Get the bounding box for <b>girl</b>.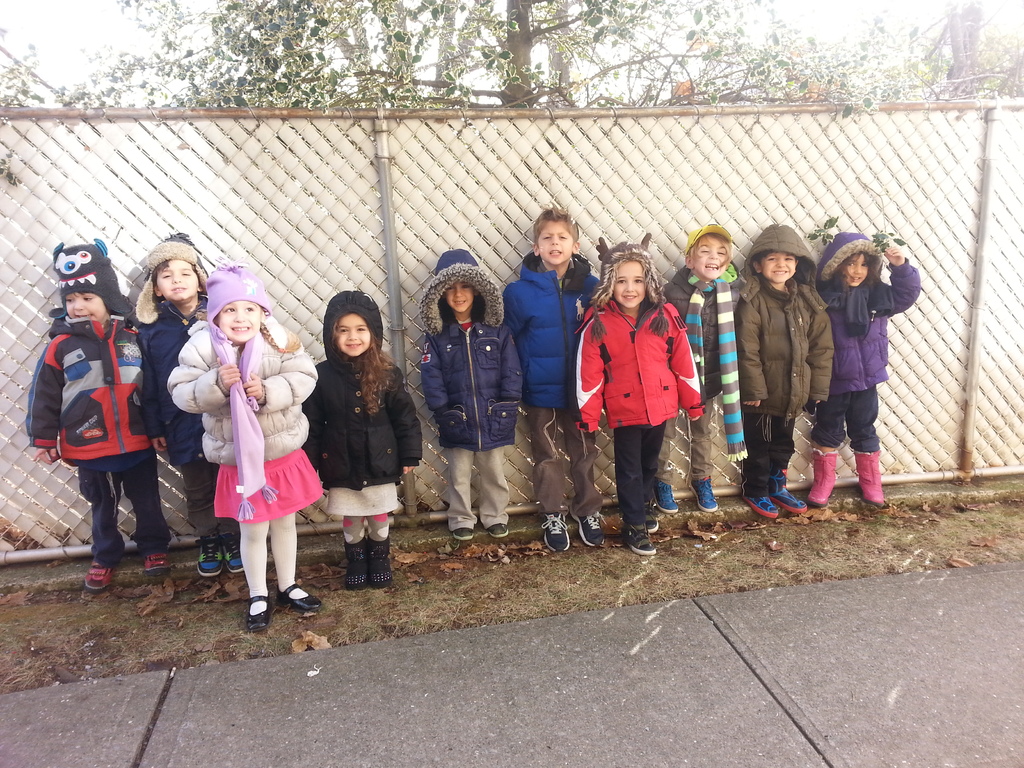
crop(432, 248, 526, 549).
